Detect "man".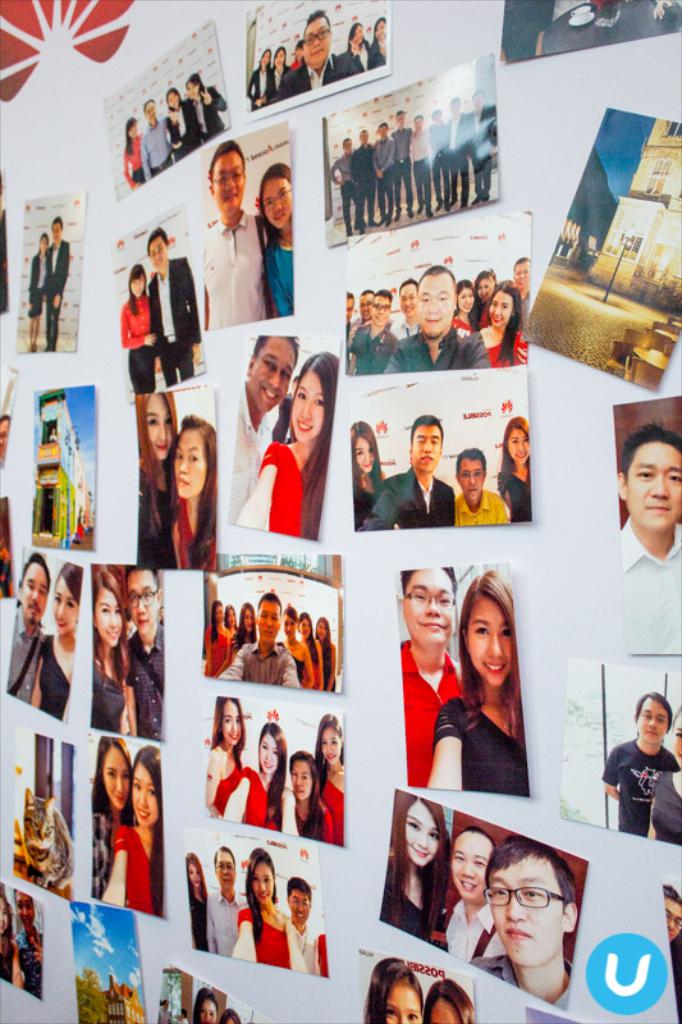
Detected at 269,9,360,104.
